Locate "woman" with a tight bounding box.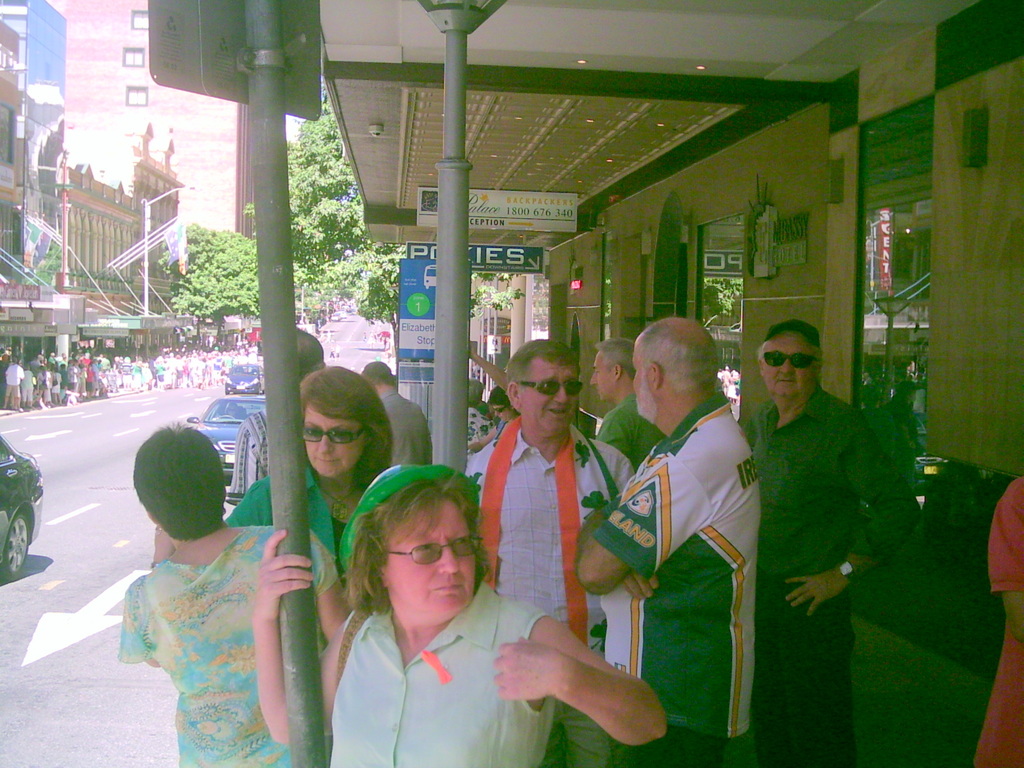
bbox=[467, 384, 520, 452].
